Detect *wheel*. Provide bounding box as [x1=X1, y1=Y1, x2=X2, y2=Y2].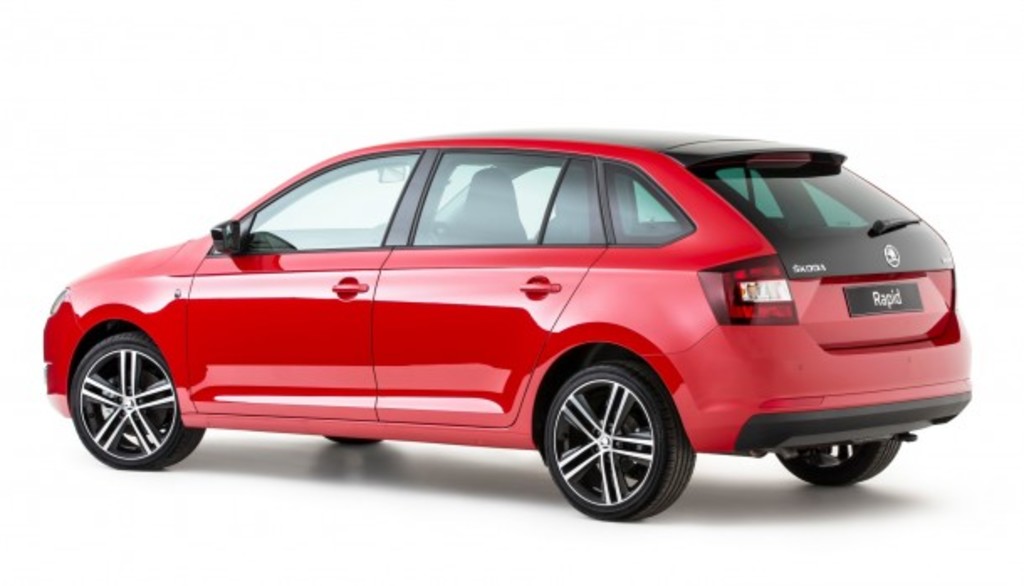
[x1=326, y1=435, x2=381, y2=445].
